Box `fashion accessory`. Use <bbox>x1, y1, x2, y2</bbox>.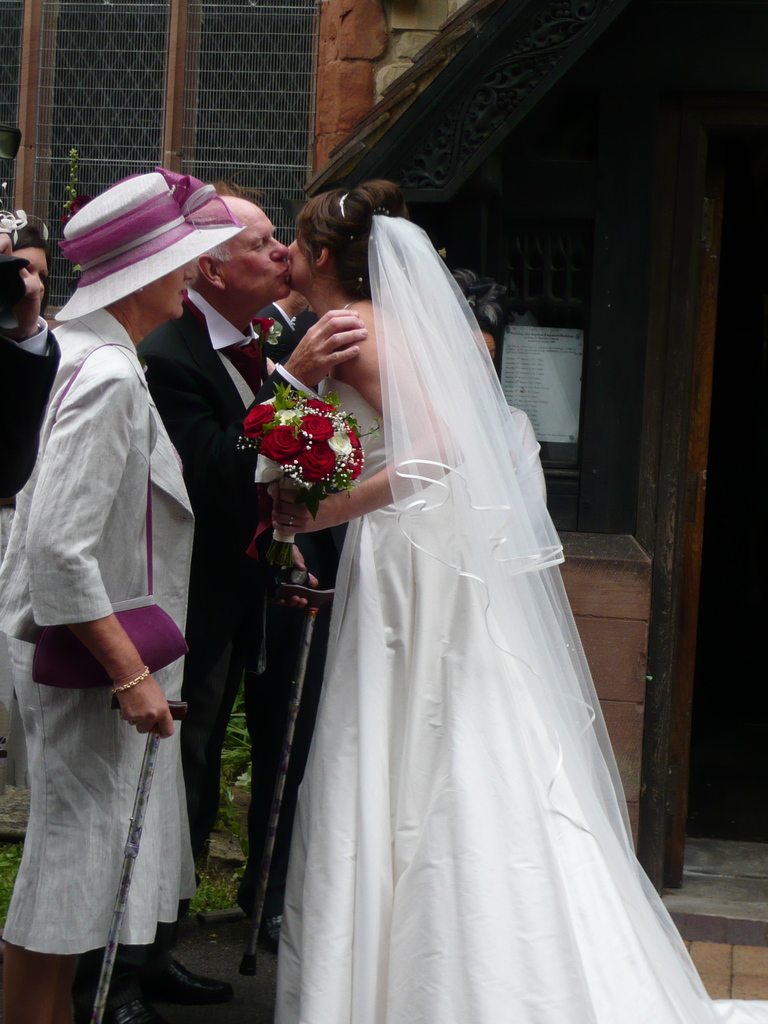
<bbox>46, 167, 247, 323</bbox>.
